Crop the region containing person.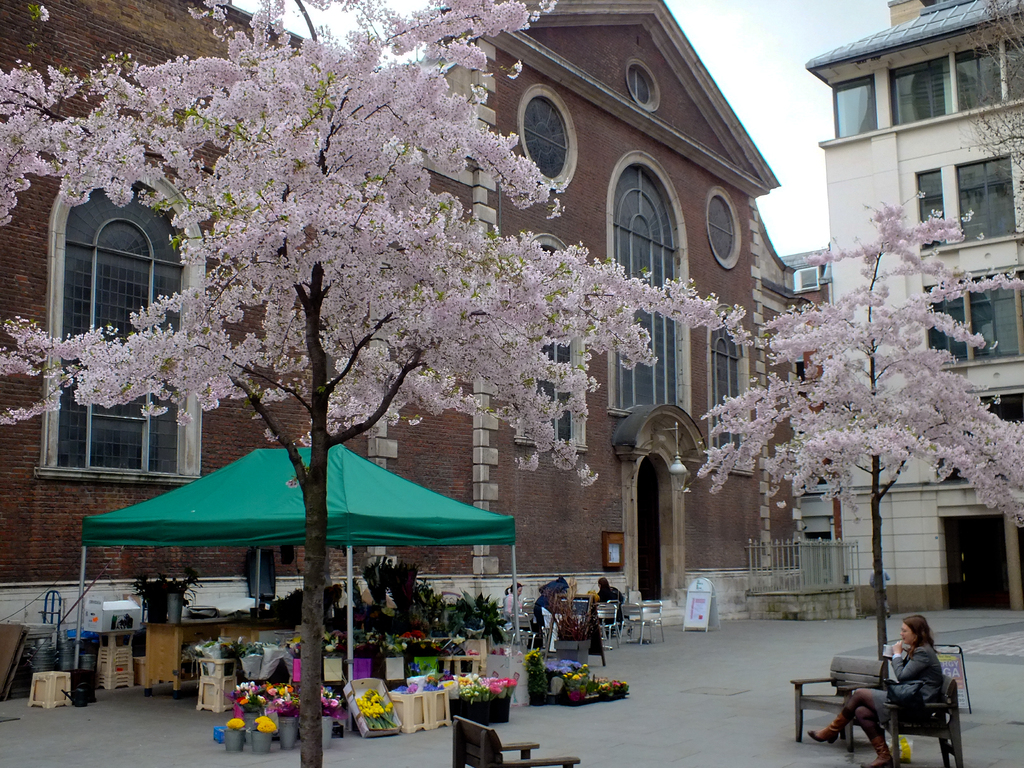
Crop region: Rect(803, 611, 956, 767).
